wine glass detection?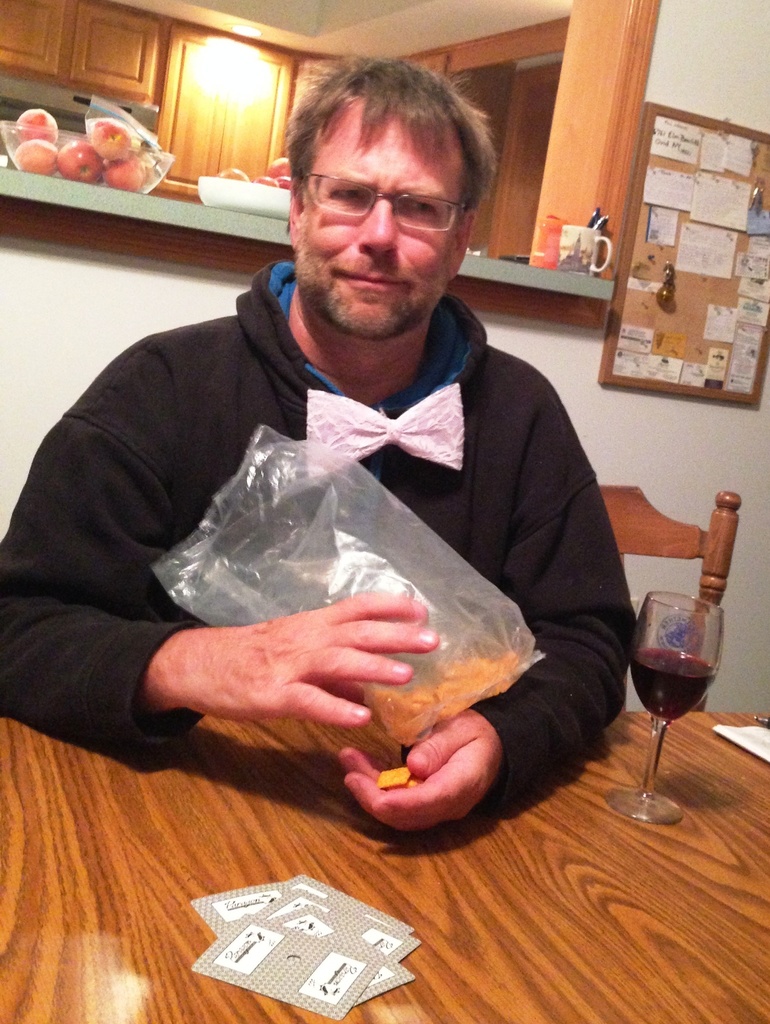
select_region(603, 593, 720, 820)
